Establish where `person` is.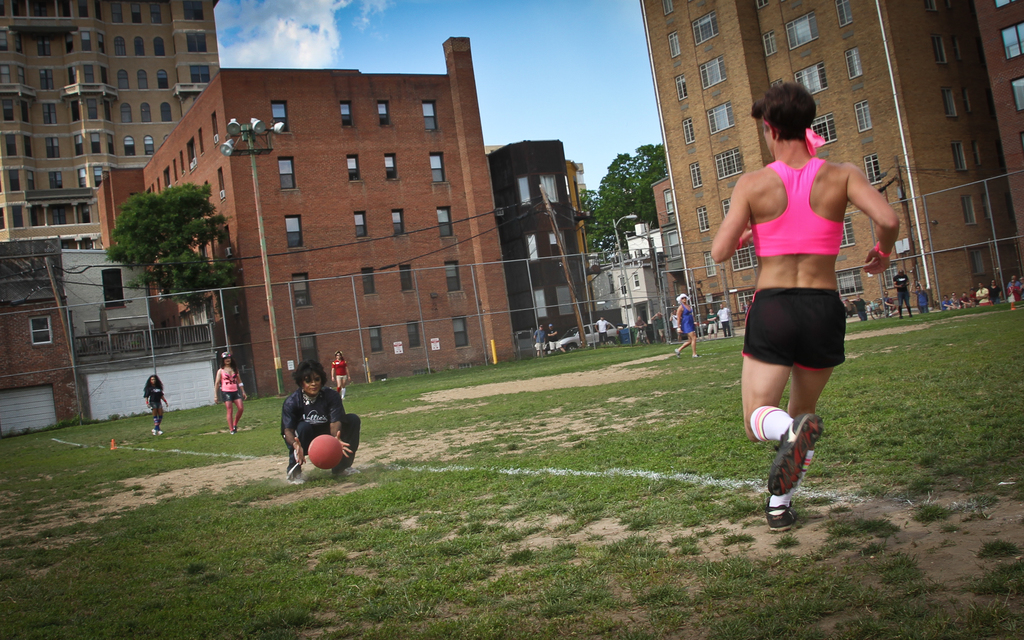
Established at box=[703, 76, 895, 532].
